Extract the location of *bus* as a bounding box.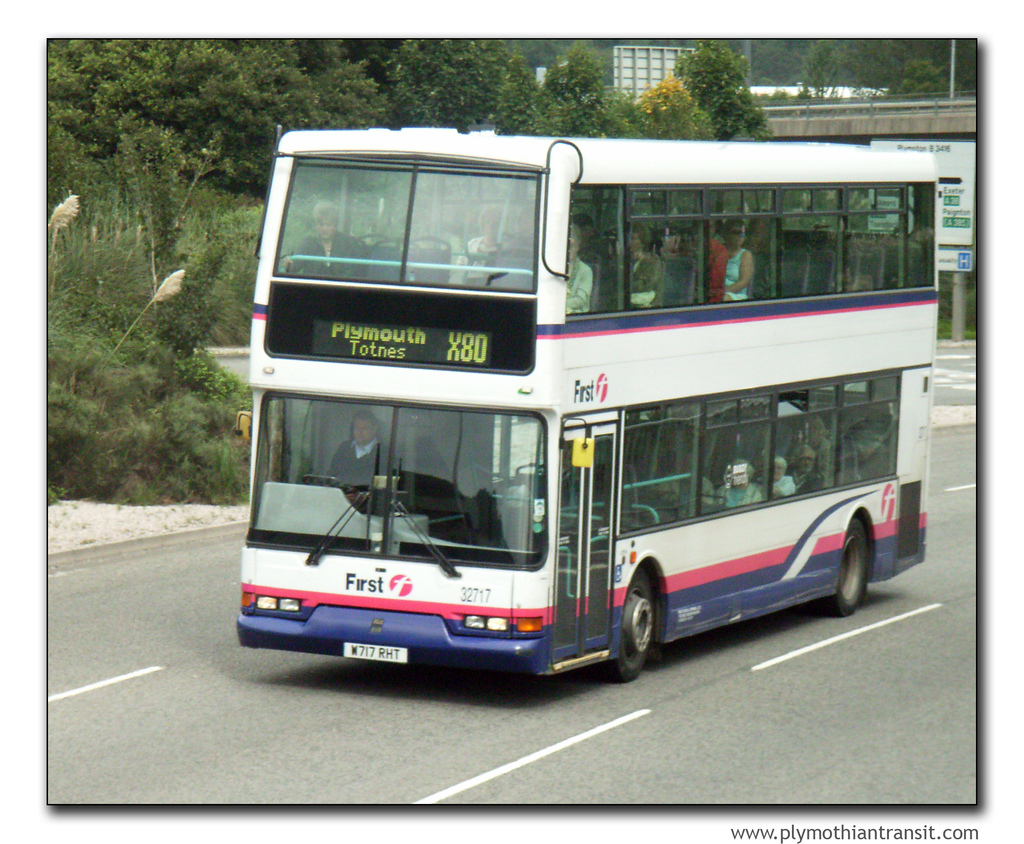
{"x1": 231, "y1": 124, "x2": 943, "y2": 683}.
